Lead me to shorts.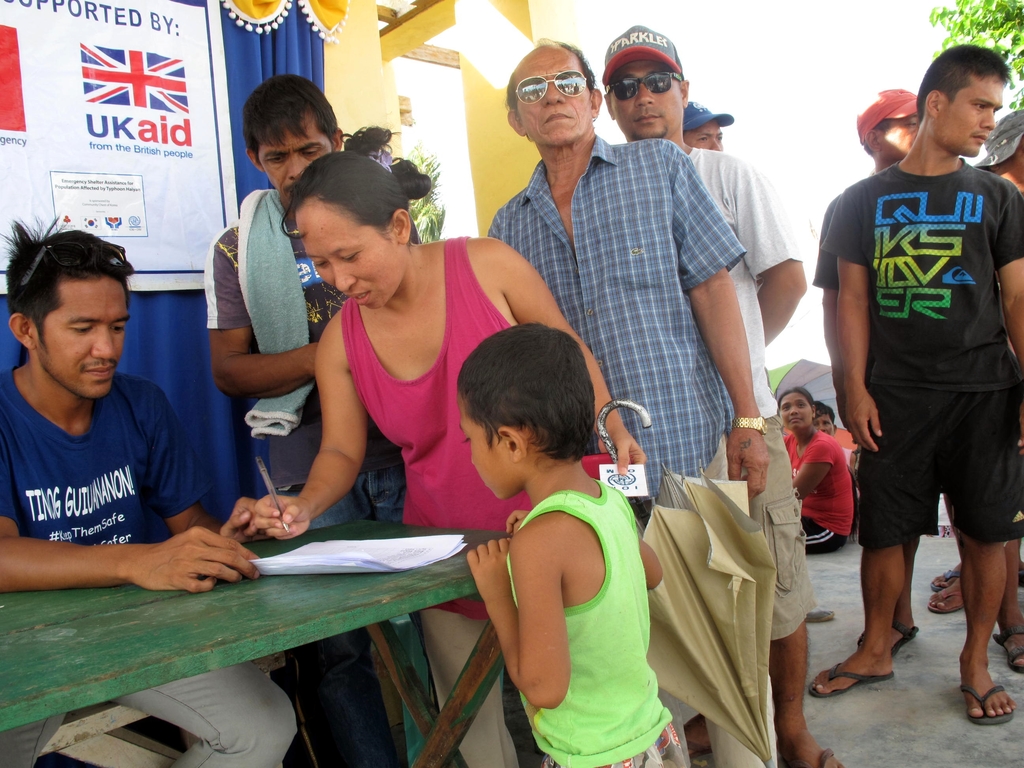
Lead to crop(701, 438, 730, 483).
